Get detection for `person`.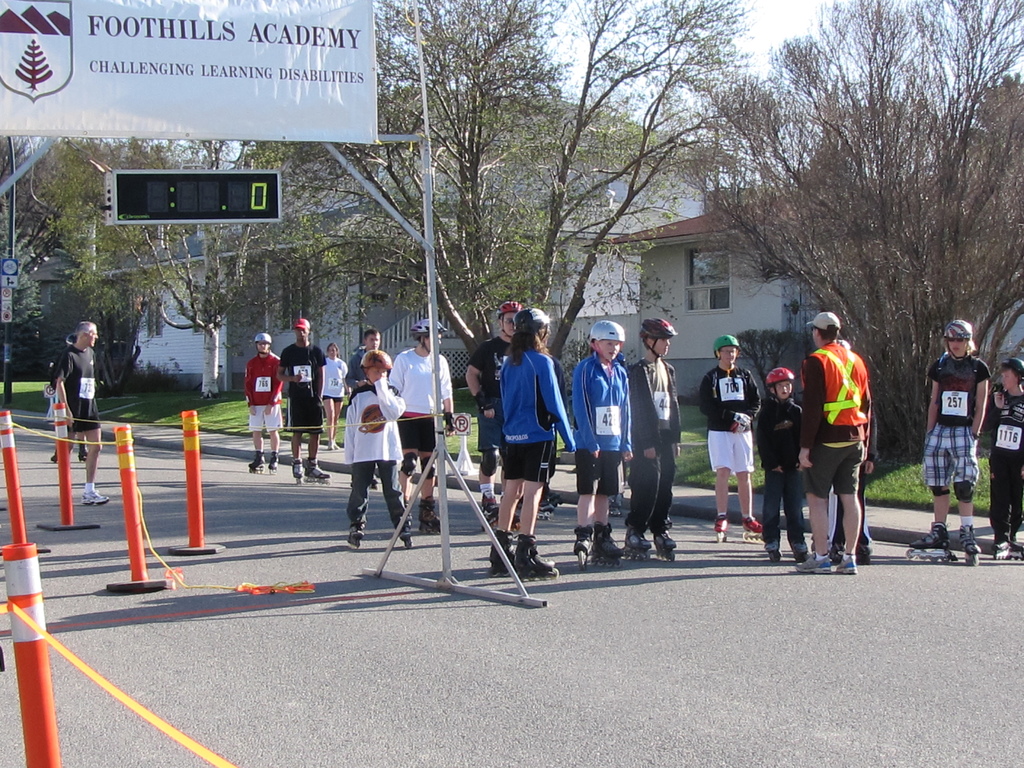
Detection: bbox=[986, 359, 1023, 568].
